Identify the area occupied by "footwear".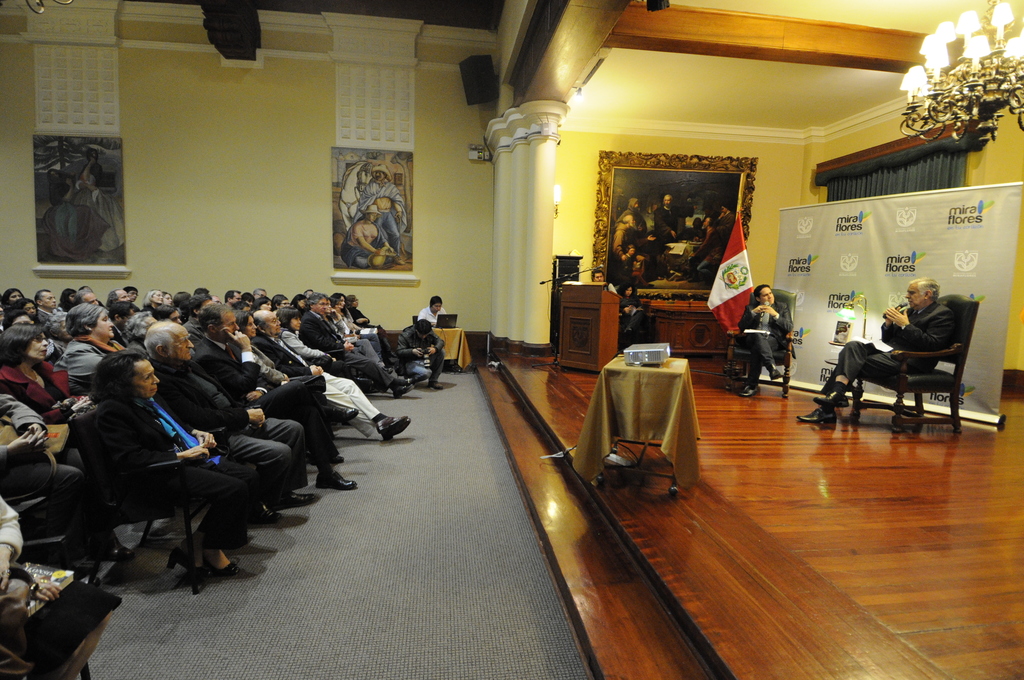
Area: <box>769,364,781,380</box>.
